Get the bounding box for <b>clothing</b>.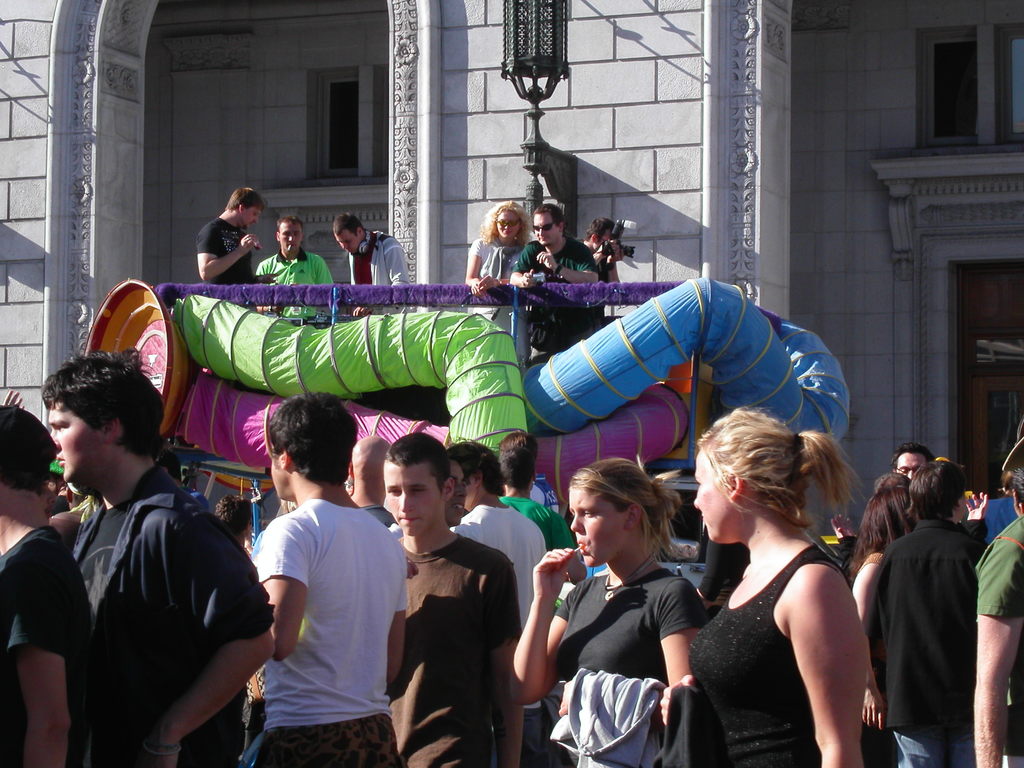
bbox=(514, 239, 598, 282).
